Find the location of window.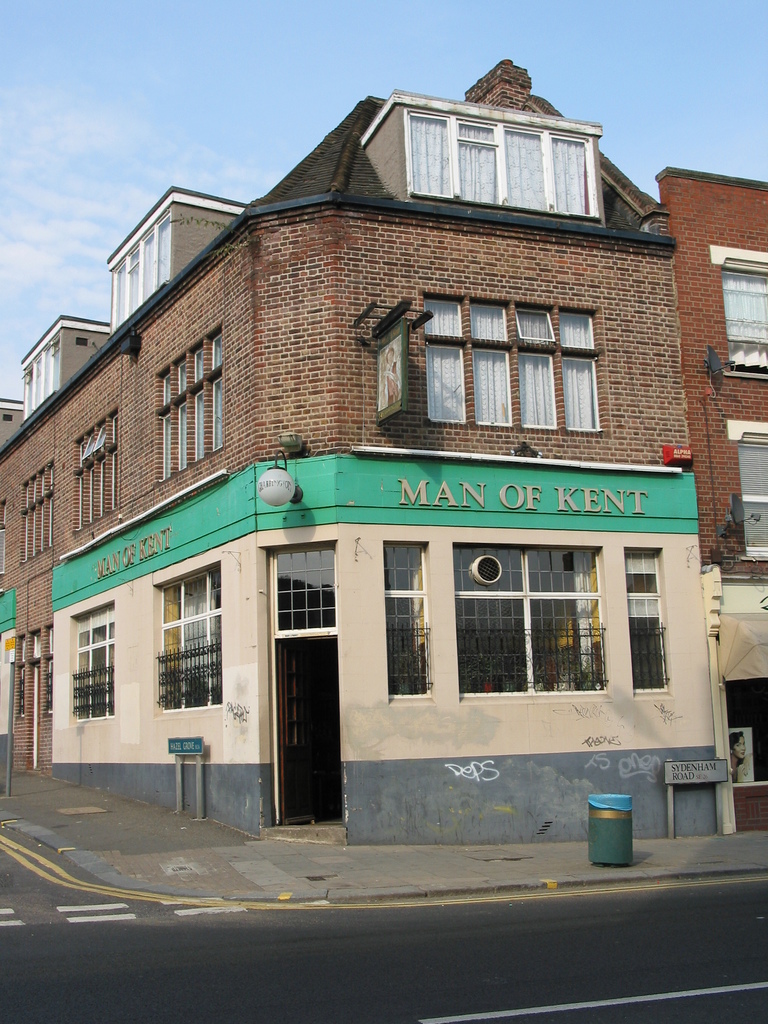
Location: region(710, 244, 767, 379).
